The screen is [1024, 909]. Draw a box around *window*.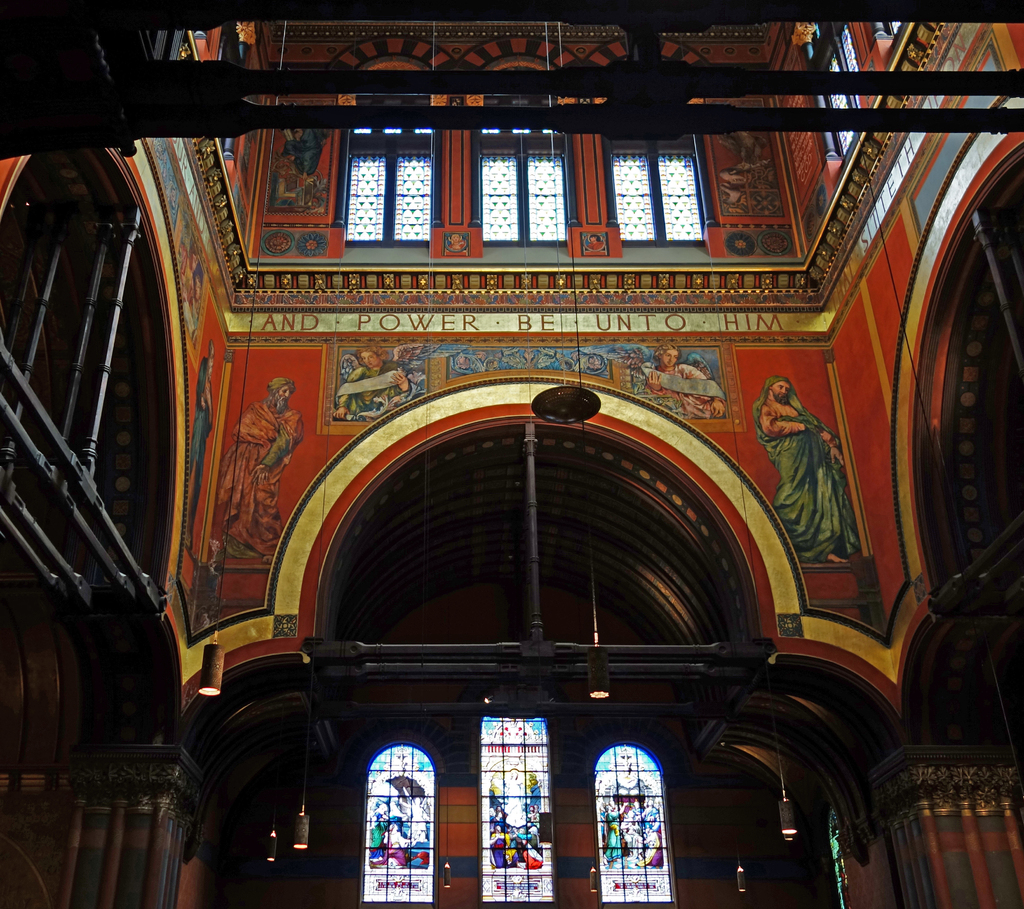
[349, 123, 439, 251].
